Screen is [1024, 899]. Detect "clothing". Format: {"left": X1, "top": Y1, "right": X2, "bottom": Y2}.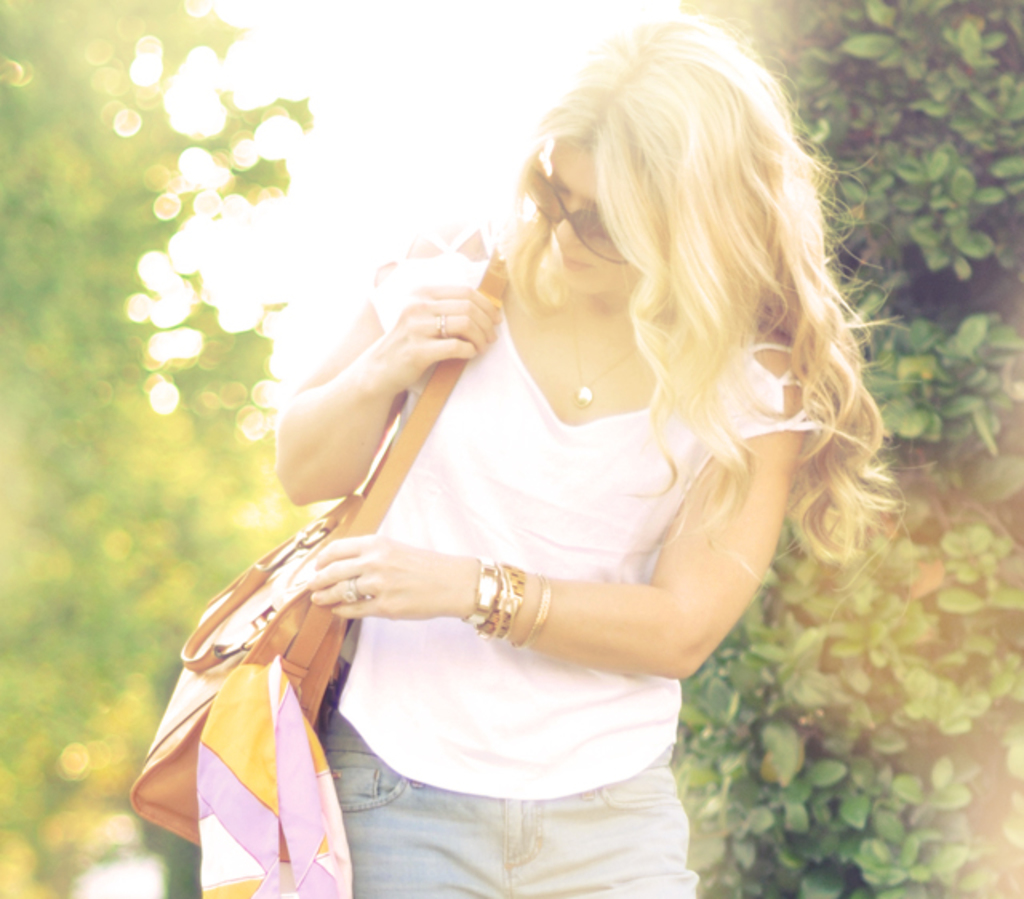
{"left": 235, "top": 222, "right": 784, "bottom": 838}.
